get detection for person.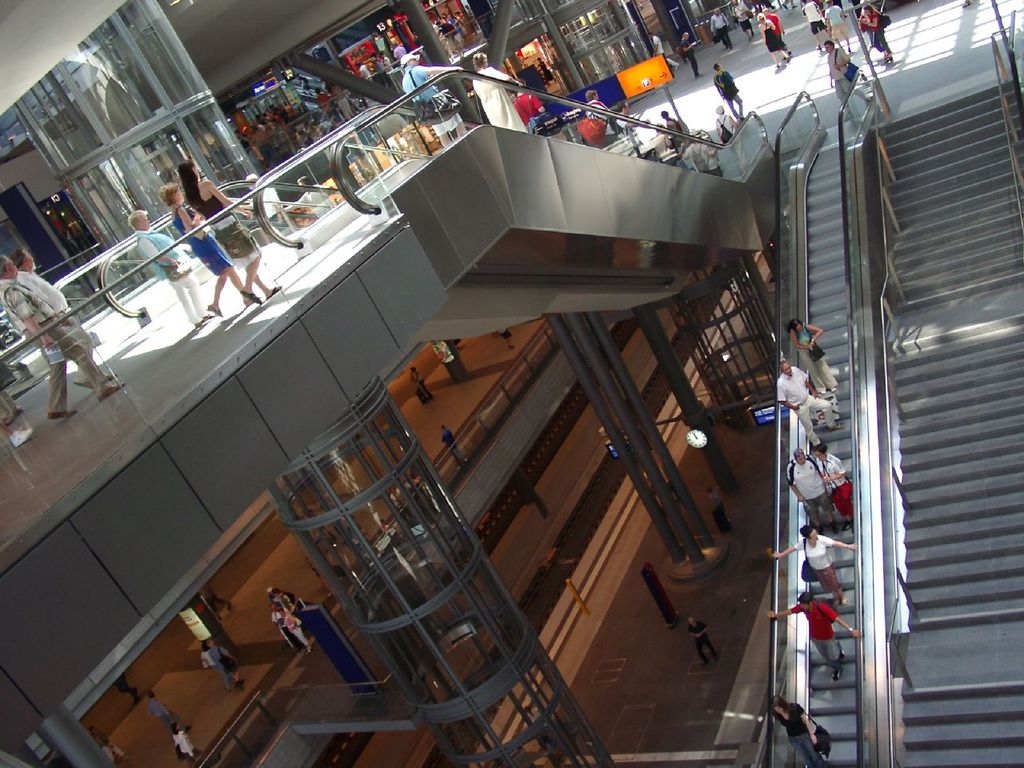
Detection: 822,0,853,54.
